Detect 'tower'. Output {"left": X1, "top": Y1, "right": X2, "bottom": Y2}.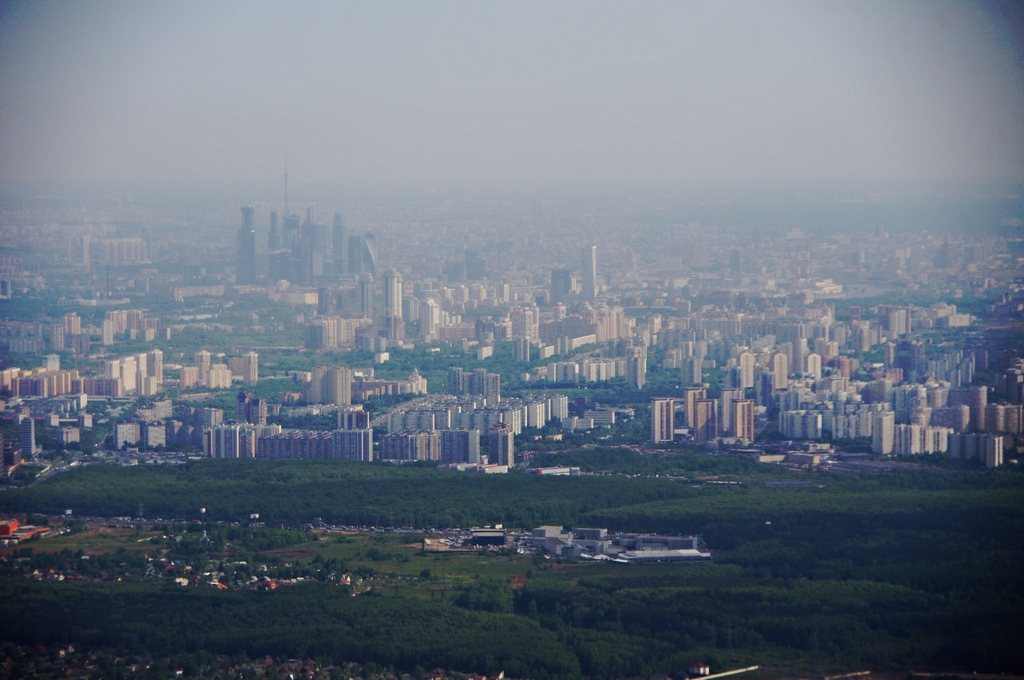
{"left": 631, "top": 352, "right": 649, "bottom": 393}.
